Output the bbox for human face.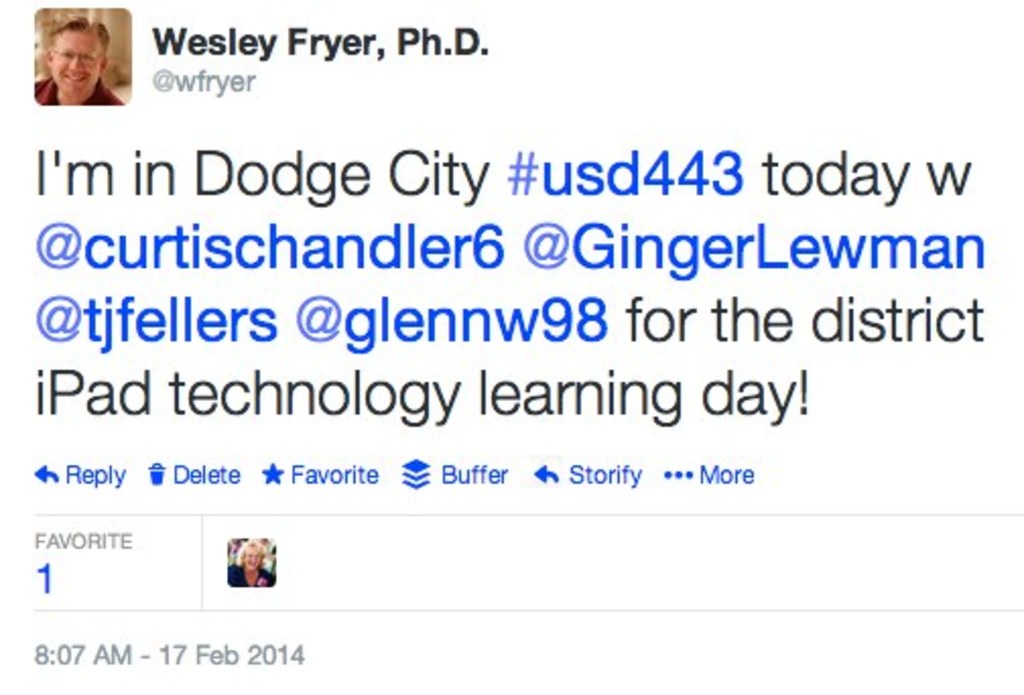
bbox=[51, 30, 106, 98].
